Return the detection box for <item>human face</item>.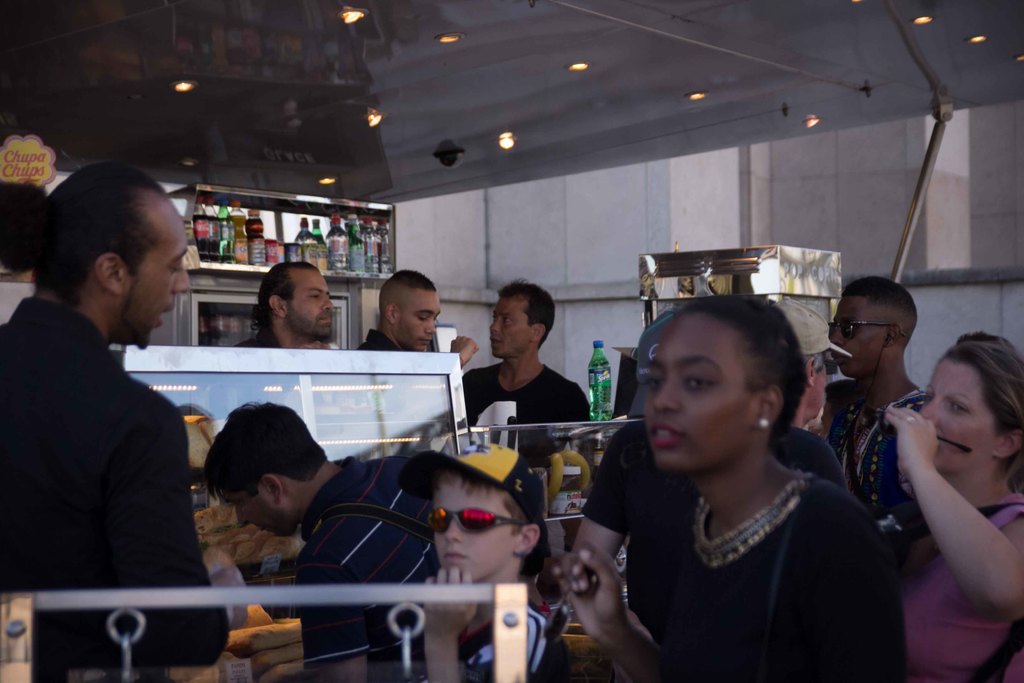
rect(642, 315, 757, 470).
